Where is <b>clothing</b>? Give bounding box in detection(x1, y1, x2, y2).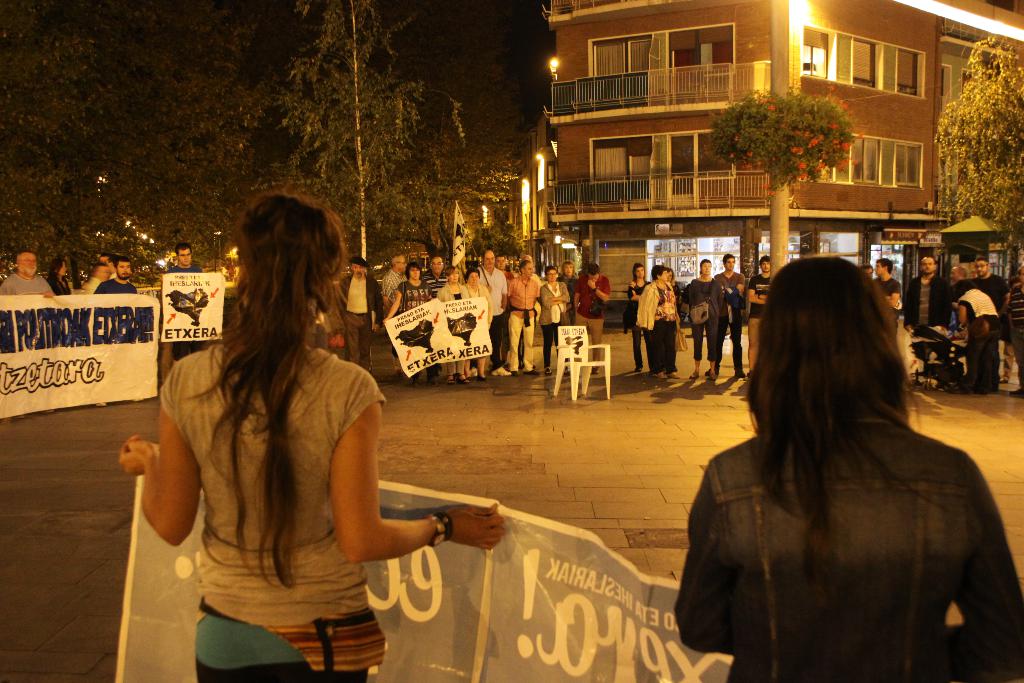
detection(94, 277, 138, 296).
